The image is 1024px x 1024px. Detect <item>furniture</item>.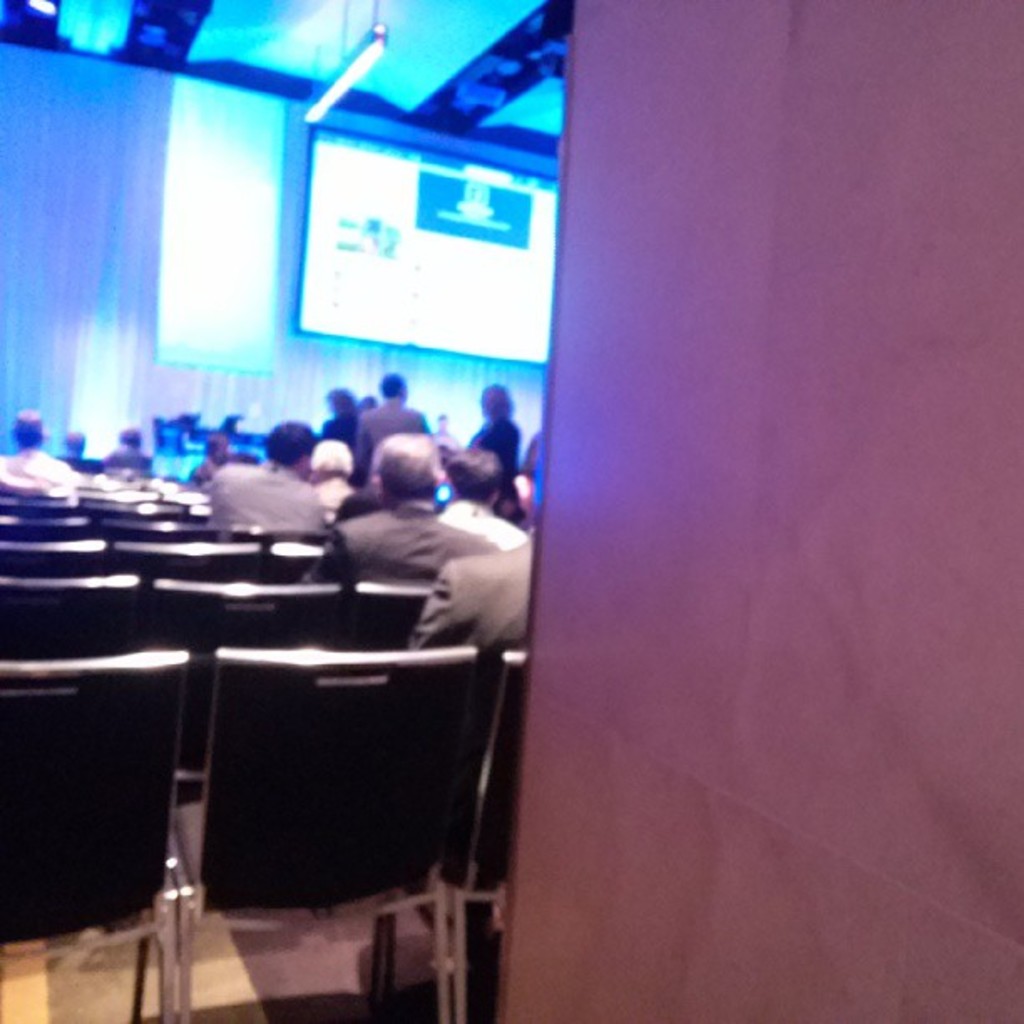
Detection: rect(0, 540, 105, 584).
